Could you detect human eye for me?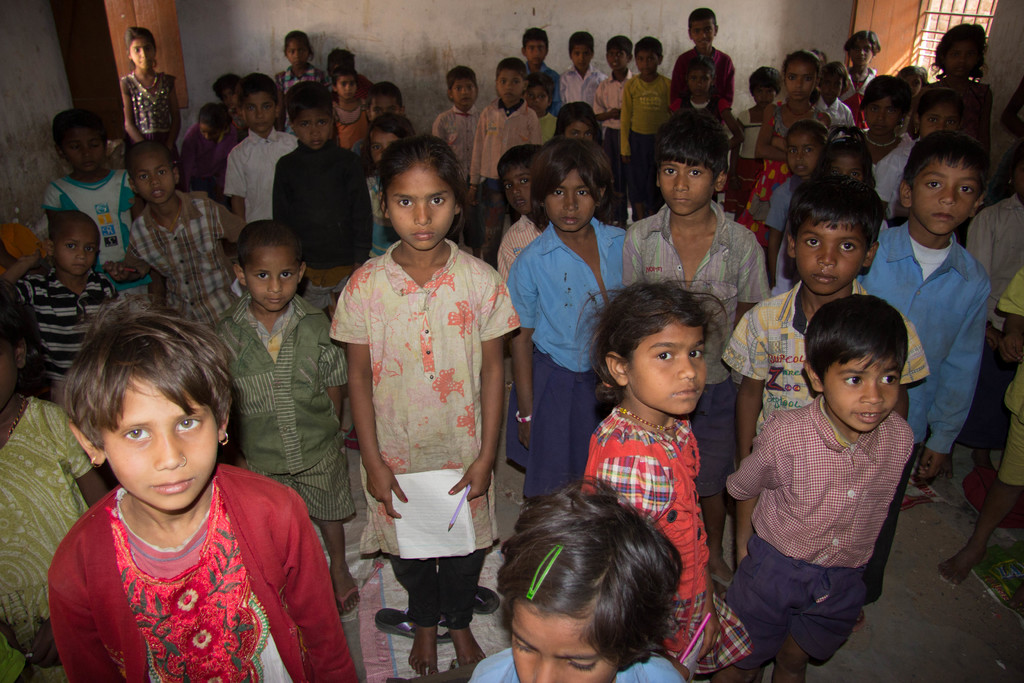
Detection result: x1=584, y1=129, x2=592, y2=136.
